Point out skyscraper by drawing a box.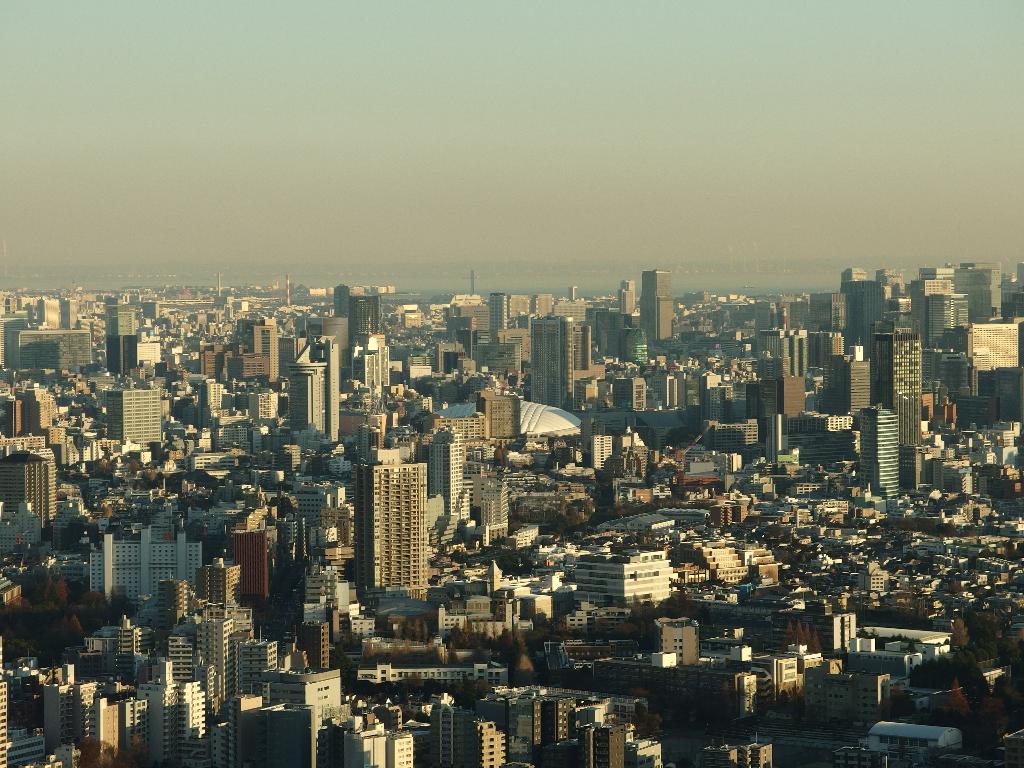
l=873, t=332, r=924, b=445.
